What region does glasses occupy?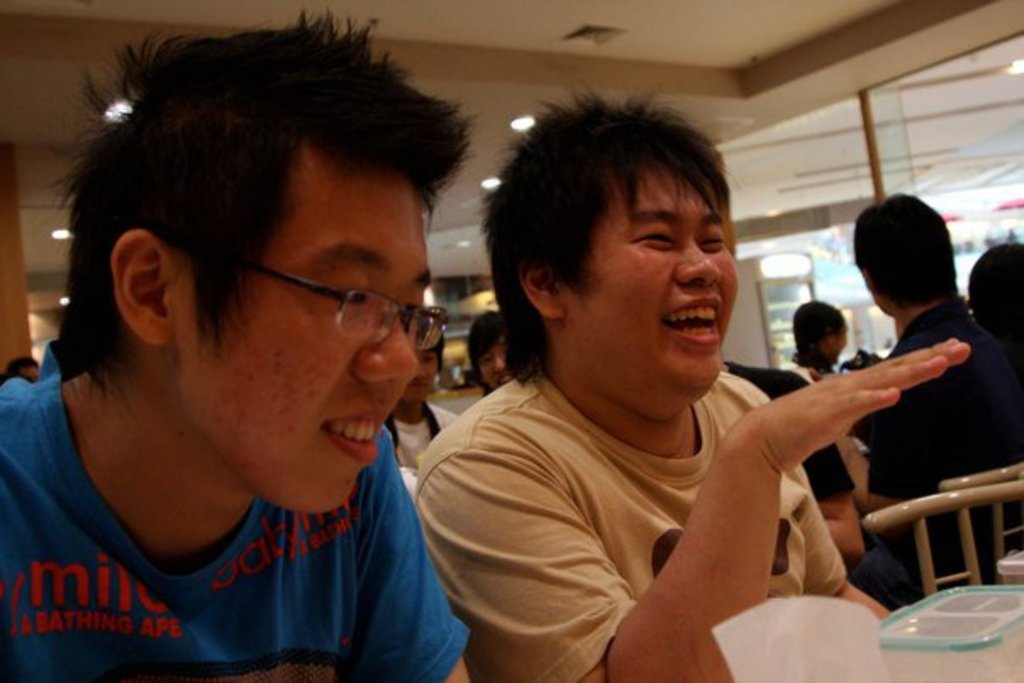
(left=229, top=280, right=465, bottom=351).
